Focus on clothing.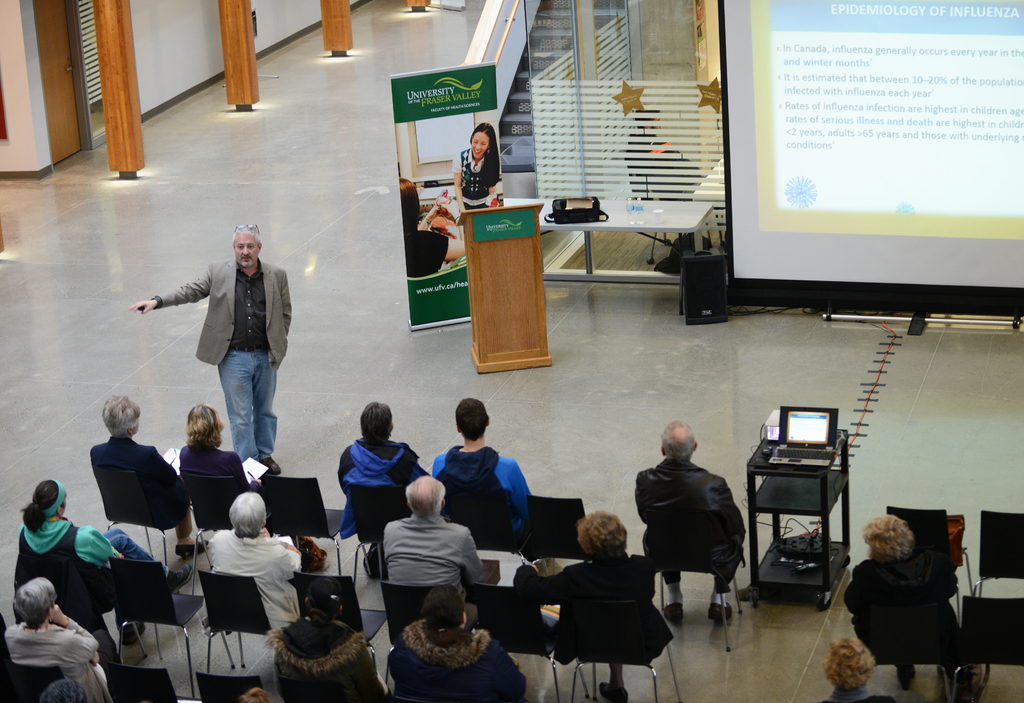
Focused at rect(404, 229, 448, 278).
